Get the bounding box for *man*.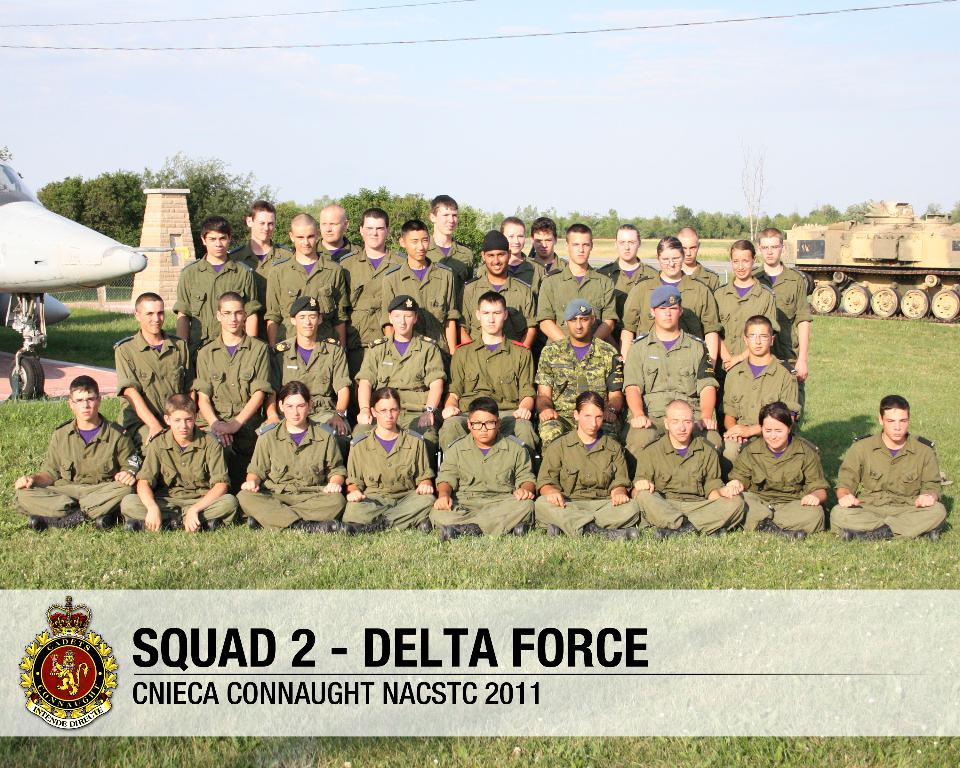
x1=742, y1=226, x2=815, y2=434.
